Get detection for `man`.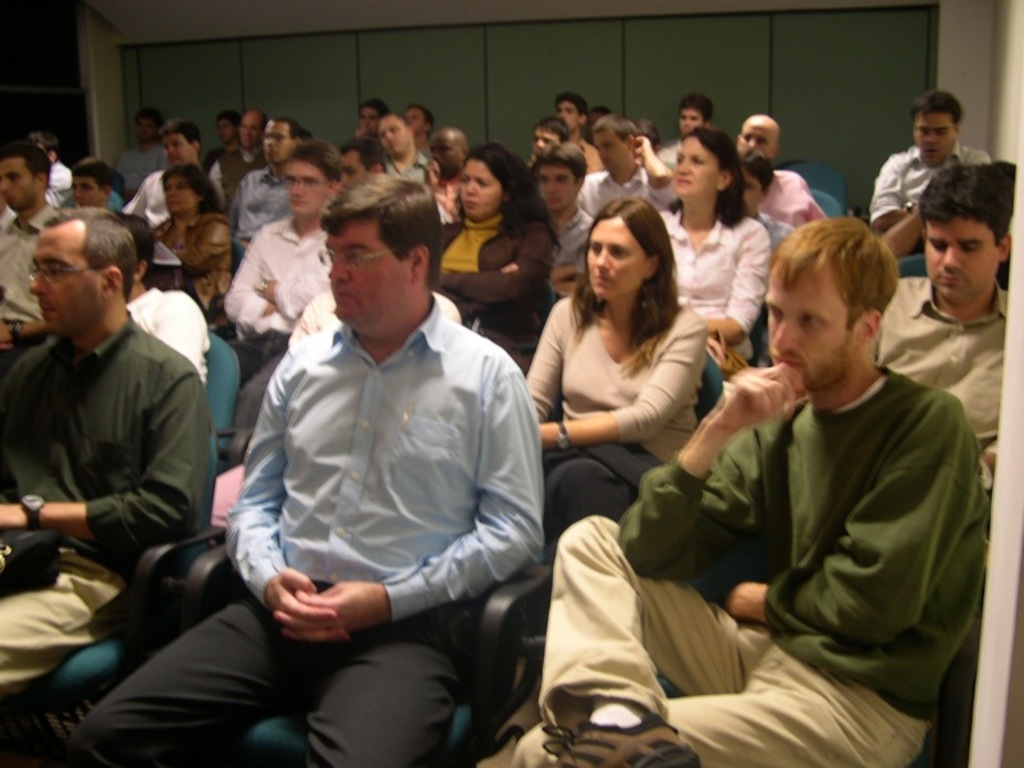
Detection: [570, 105, 681, 230].
